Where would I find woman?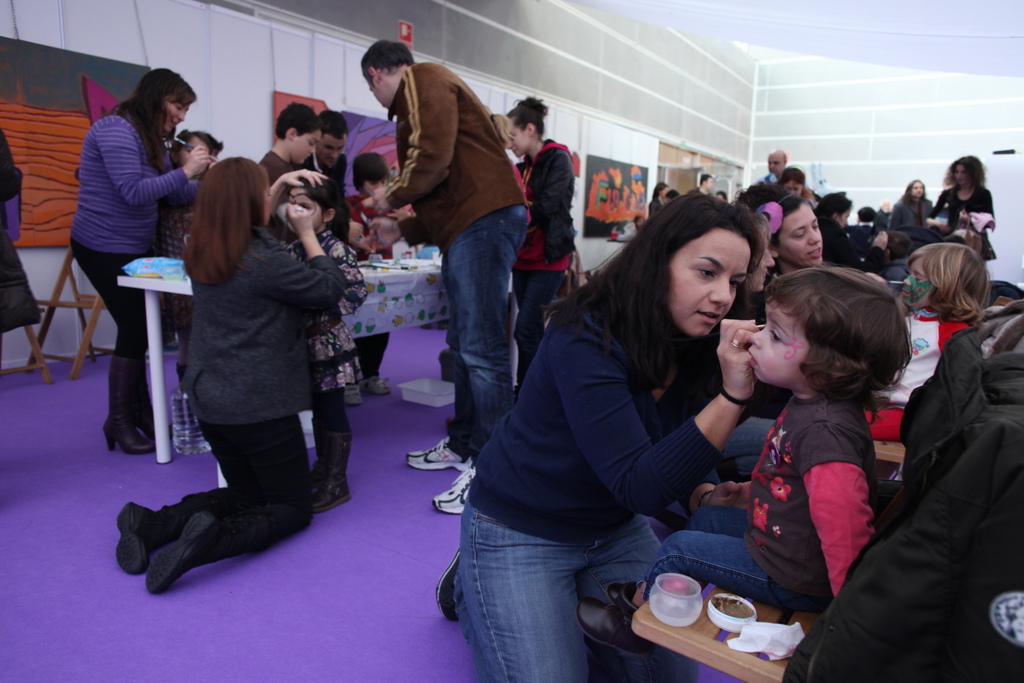
At [x1=504, y1=91, x2=578, y2=391].
